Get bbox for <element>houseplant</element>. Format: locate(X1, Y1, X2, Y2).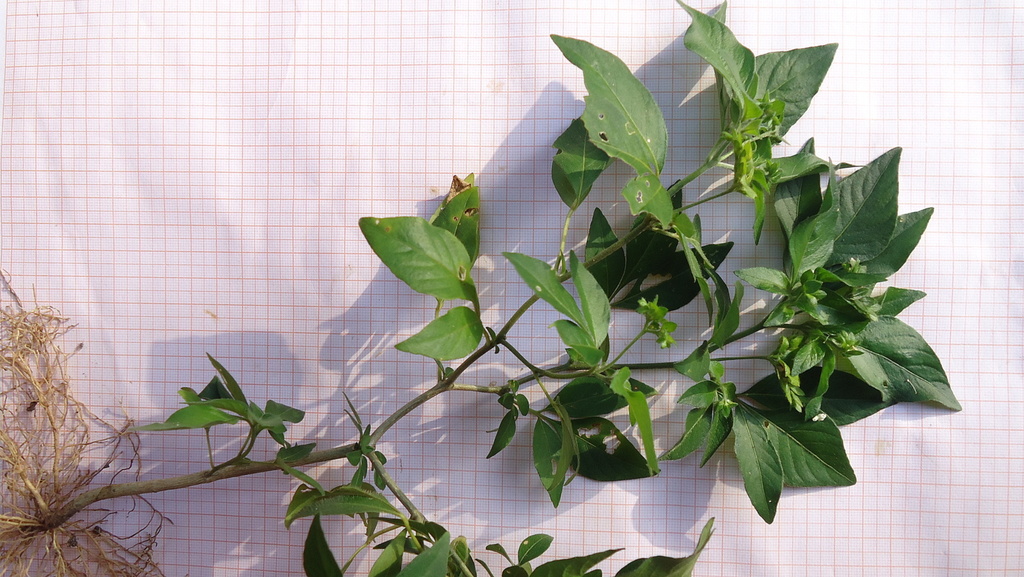
locate(0, 0, 961, 576).
